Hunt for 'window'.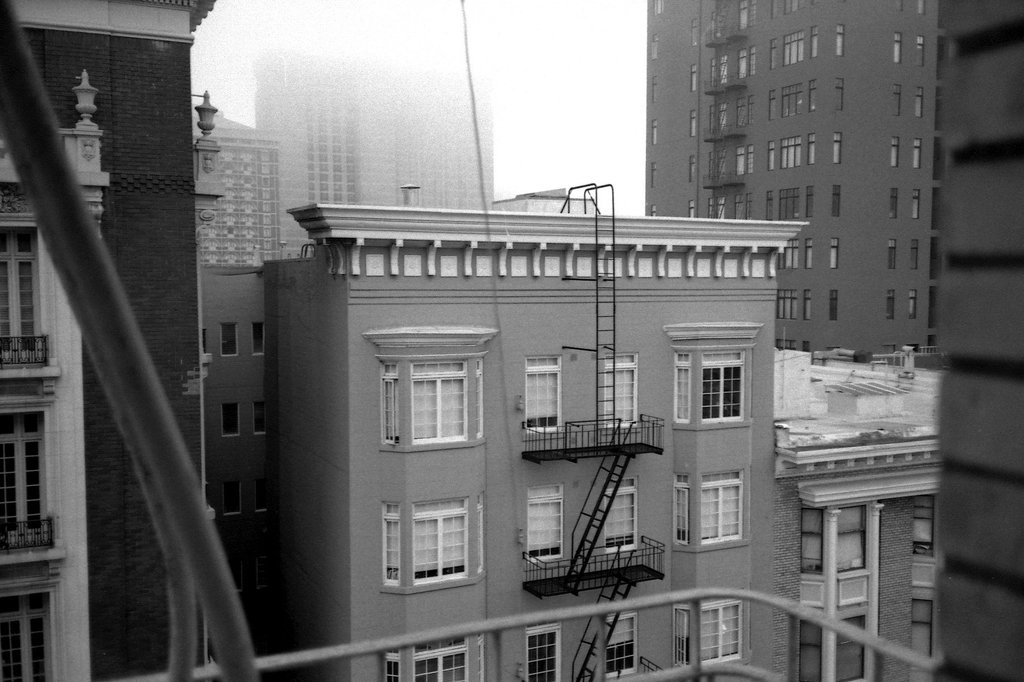
Hunted down at rect(784, 85, 804, 122).
